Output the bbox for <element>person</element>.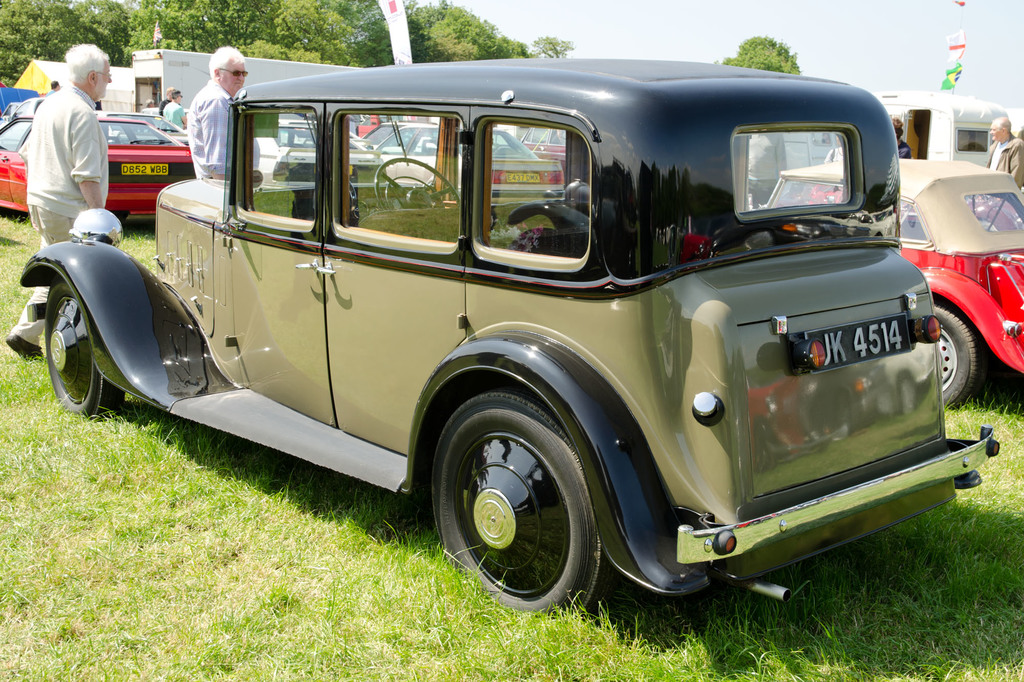
bbox(6, 43, 111, 363).
